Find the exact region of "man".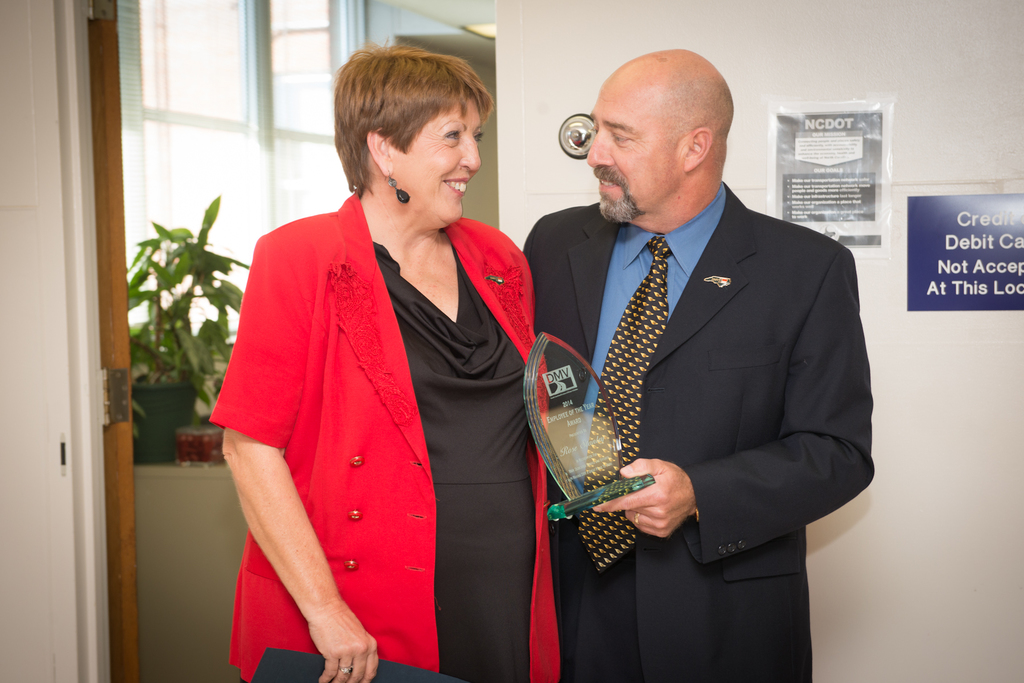
Exact region: 509:36:875:670.
